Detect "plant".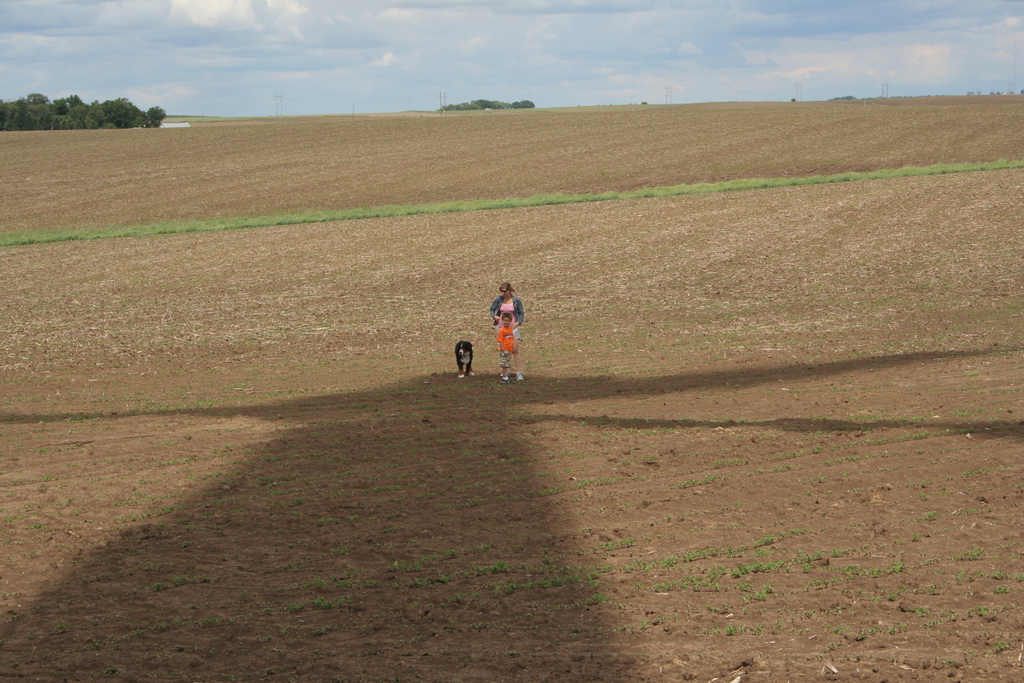
Detected at l=410, t=559, r=425, b=569.
